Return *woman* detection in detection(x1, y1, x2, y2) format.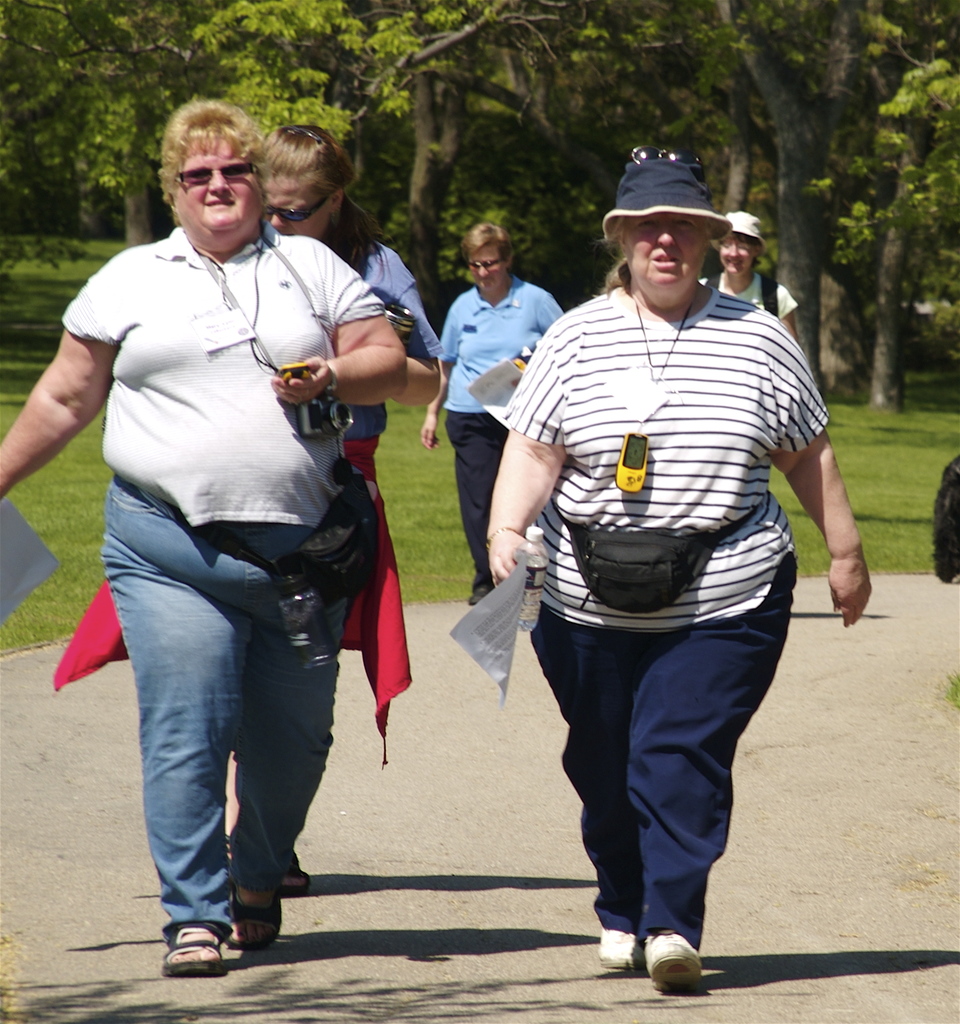
detection(477, 132, 881, 993).
